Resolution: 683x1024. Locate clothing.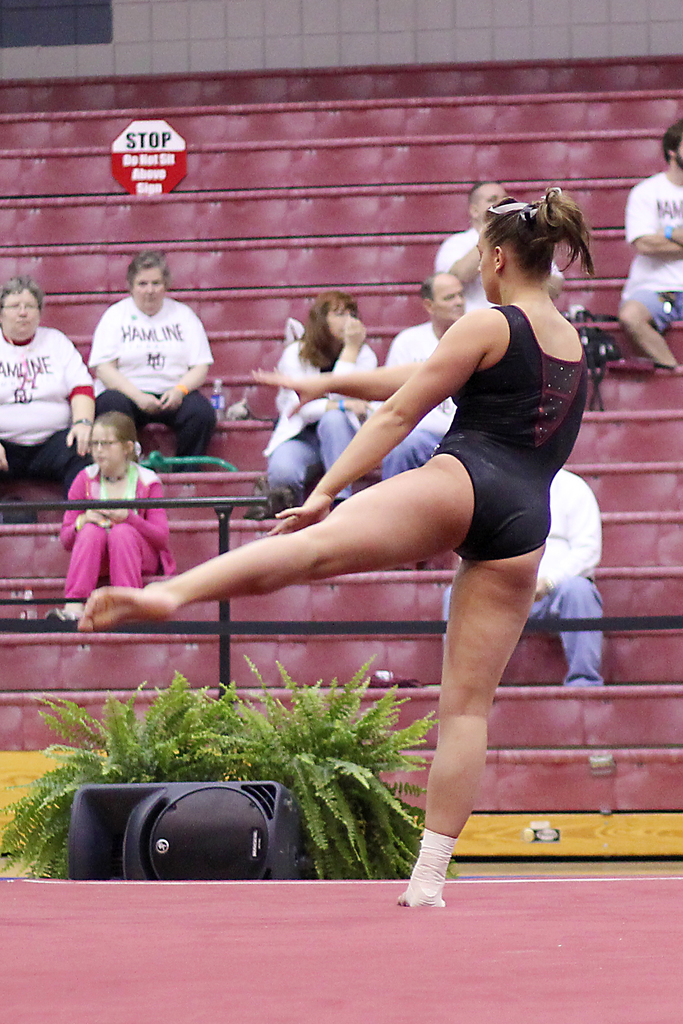
<bbox>429, 227, 557, 316</bbox>.
